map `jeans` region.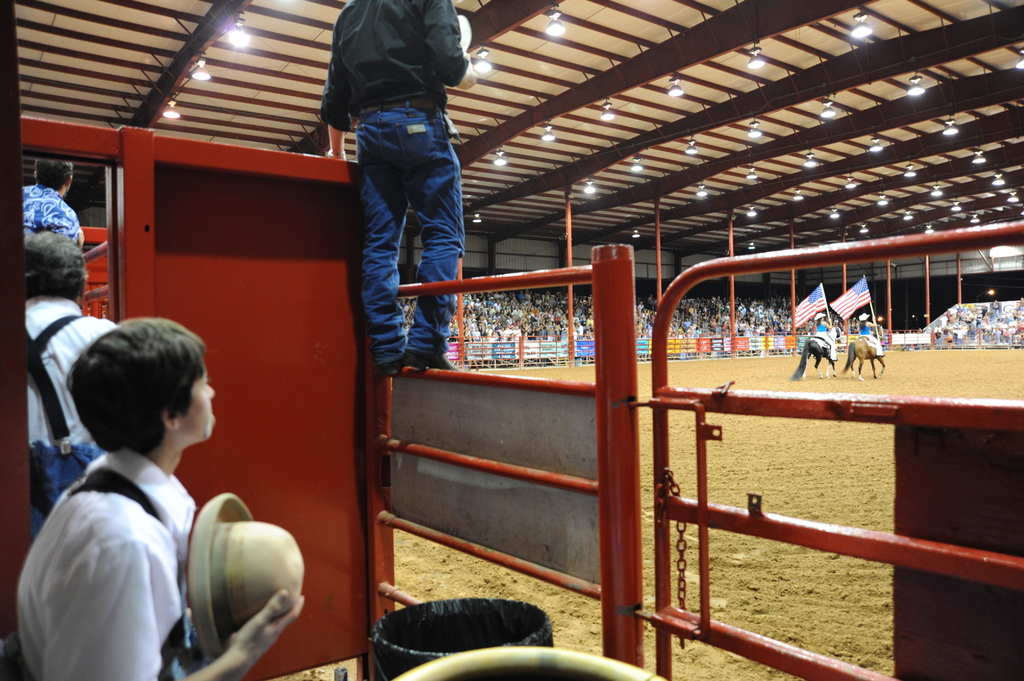
Mapped to 340,112,470,381.
